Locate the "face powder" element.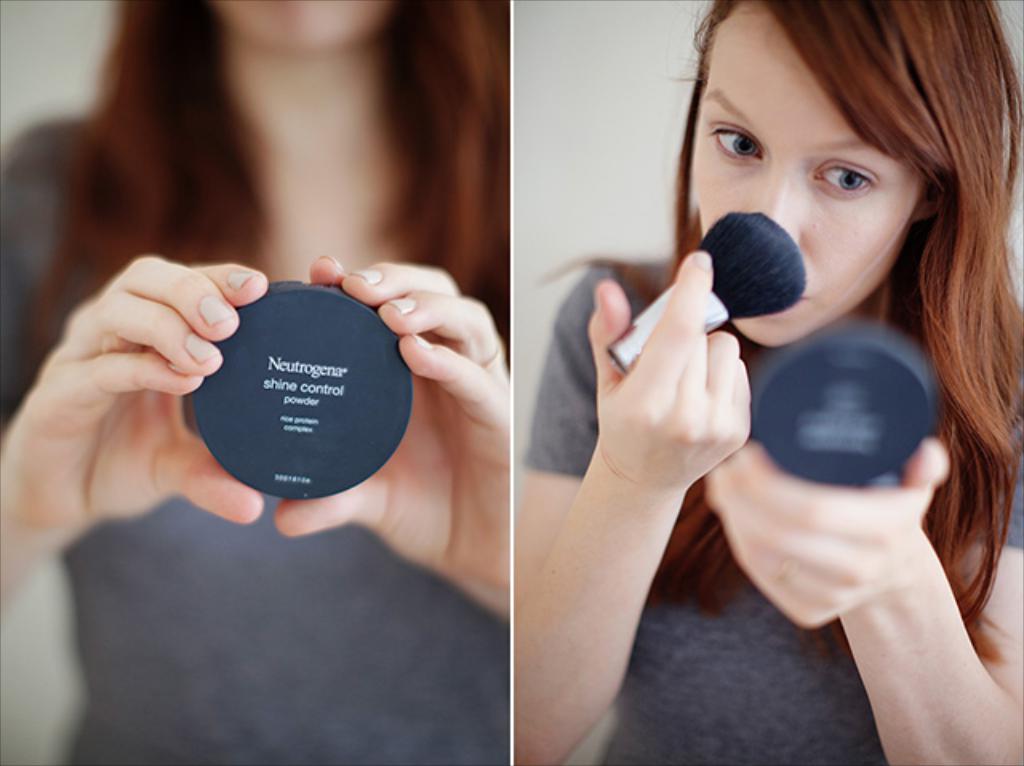
Element bbox: (189,277,414,501).
